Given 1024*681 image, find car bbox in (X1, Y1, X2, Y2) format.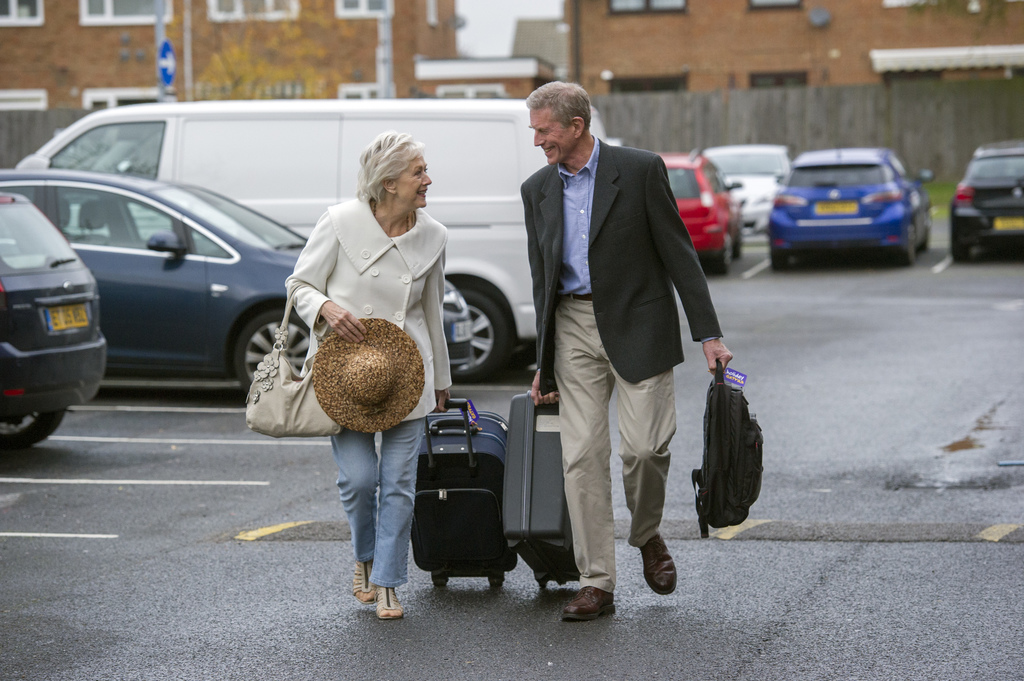
(0, 167, 477, 394).
